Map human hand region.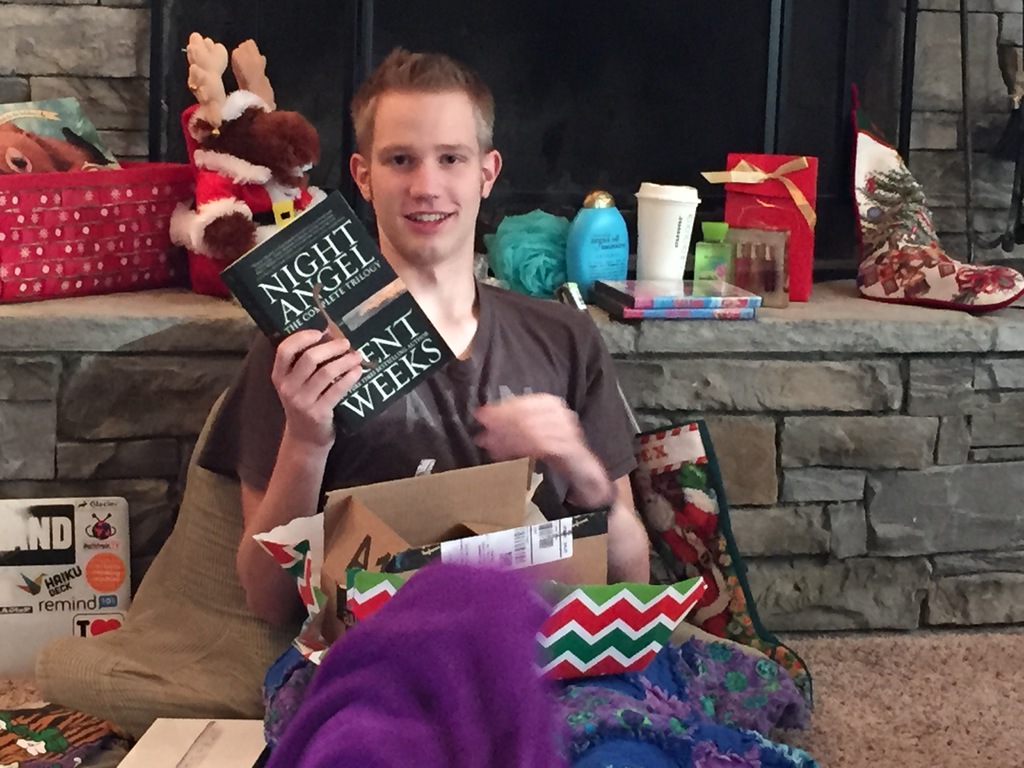
Mapped to [left=271, top=324, right=364, bottom=452].
